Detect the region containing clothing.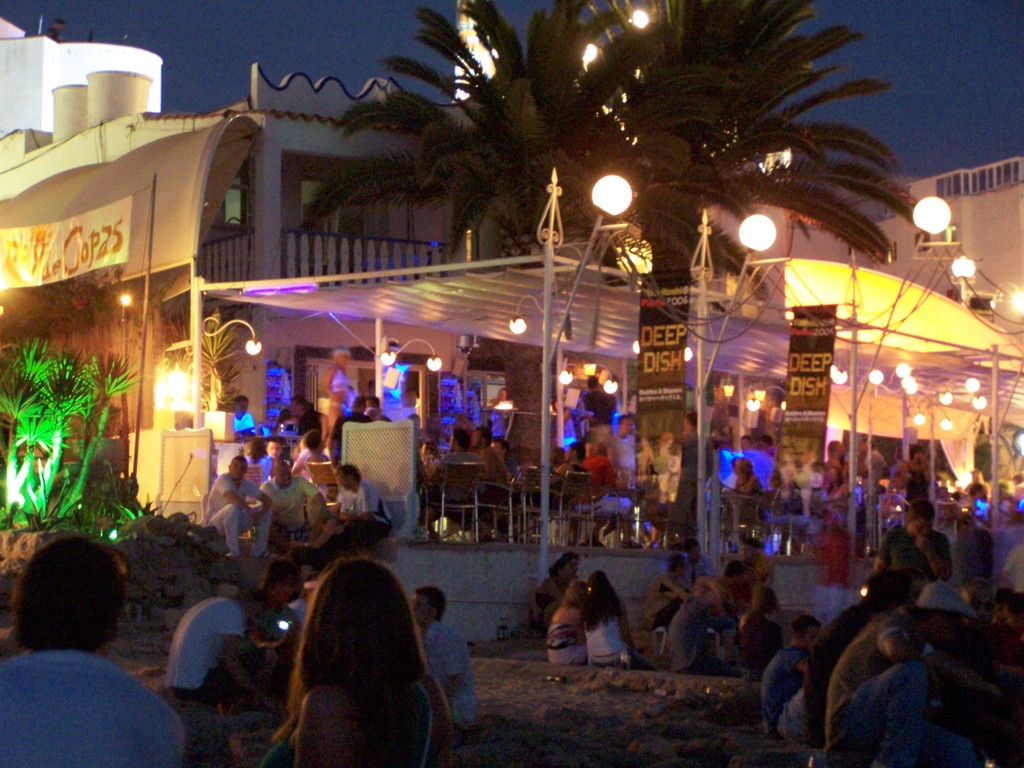
crop(309, 477, 389, 566).
